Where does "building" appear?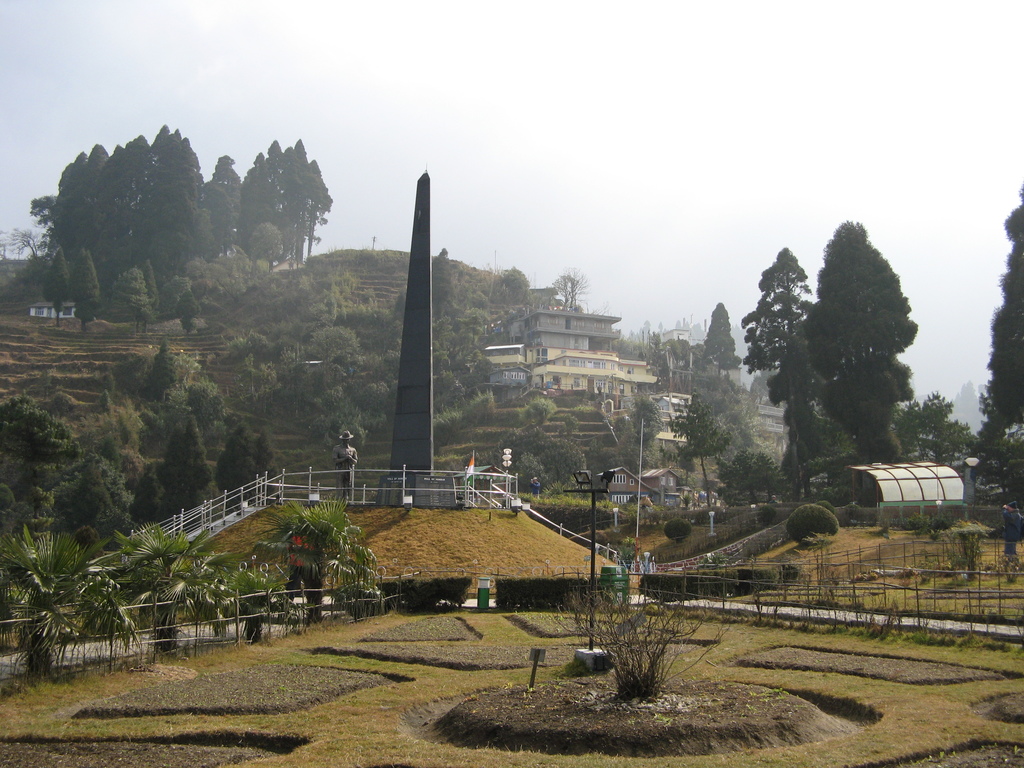
Appears at pyautogui.locateOnScreen(749, 371, 785, 457).
